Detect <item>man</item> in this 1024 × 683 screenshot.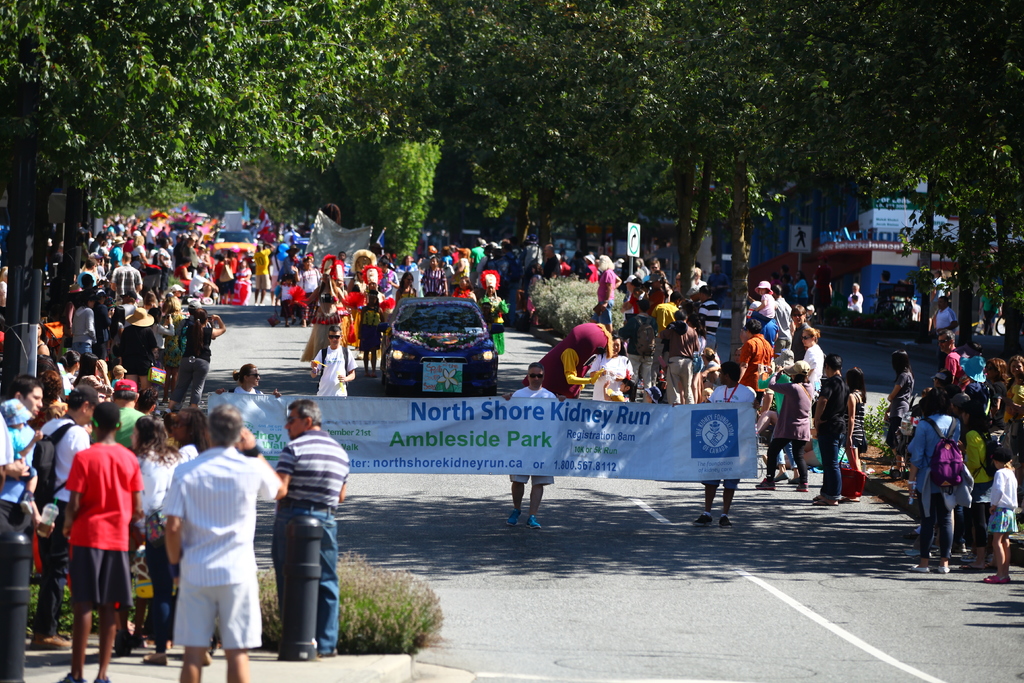
Detection: x1=111 y1=252 x2=139 y2=302.
